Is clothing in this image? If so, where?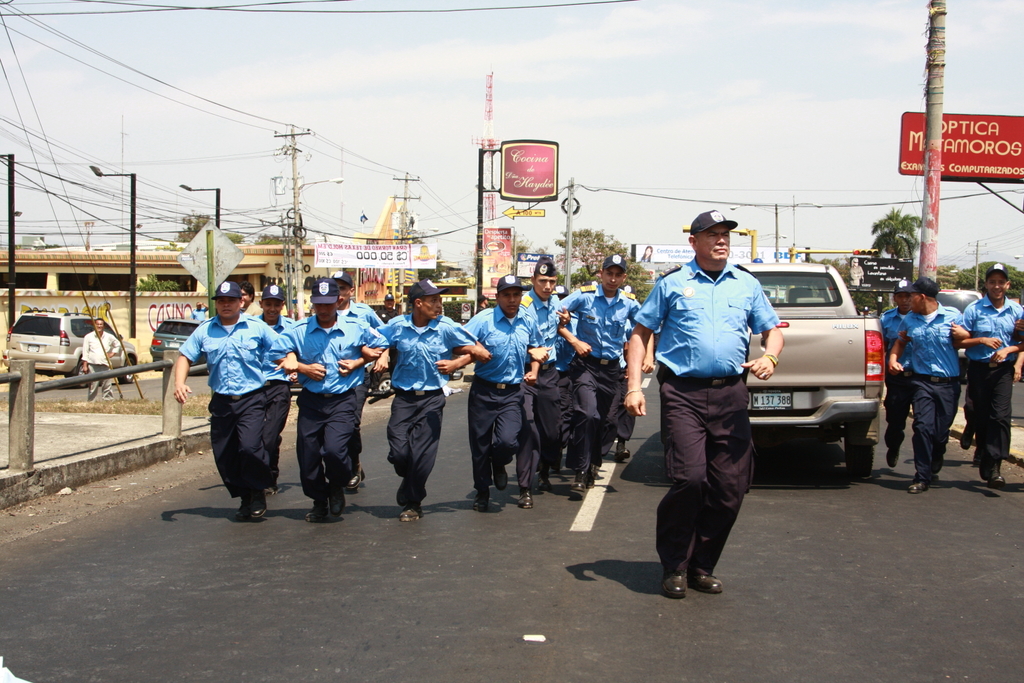
Yes, at [left=242, top=303, right=263, bottom=318].
